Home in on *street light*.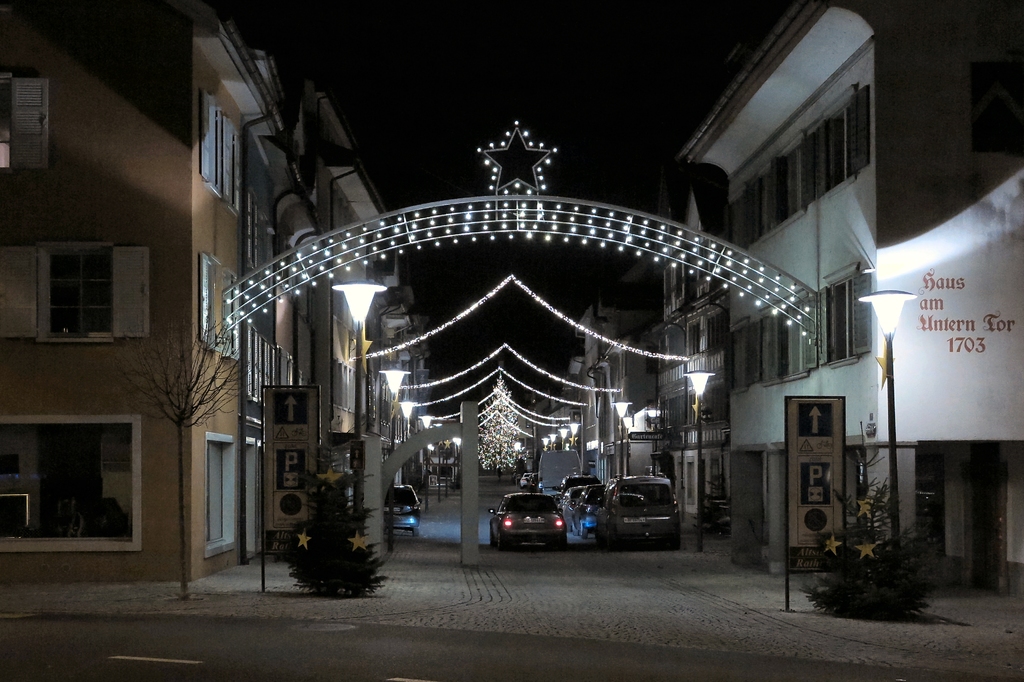
Homed in at locate(560, 429, 572, 450).
